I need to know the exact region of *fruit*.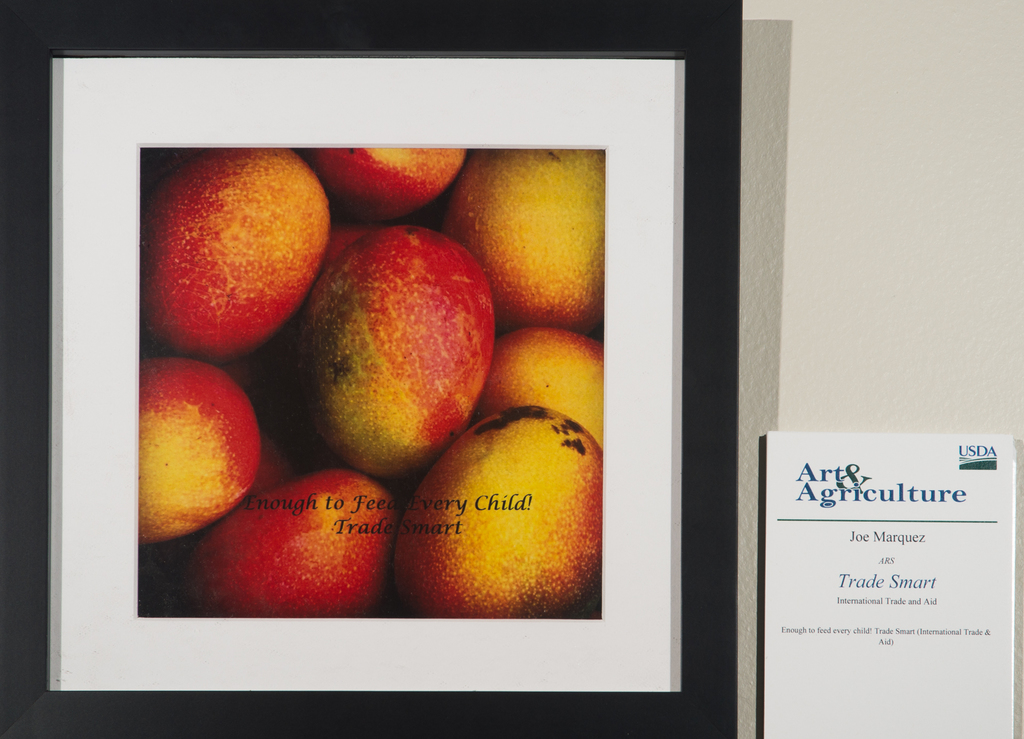
Region: [270, 220, 495, 491].
